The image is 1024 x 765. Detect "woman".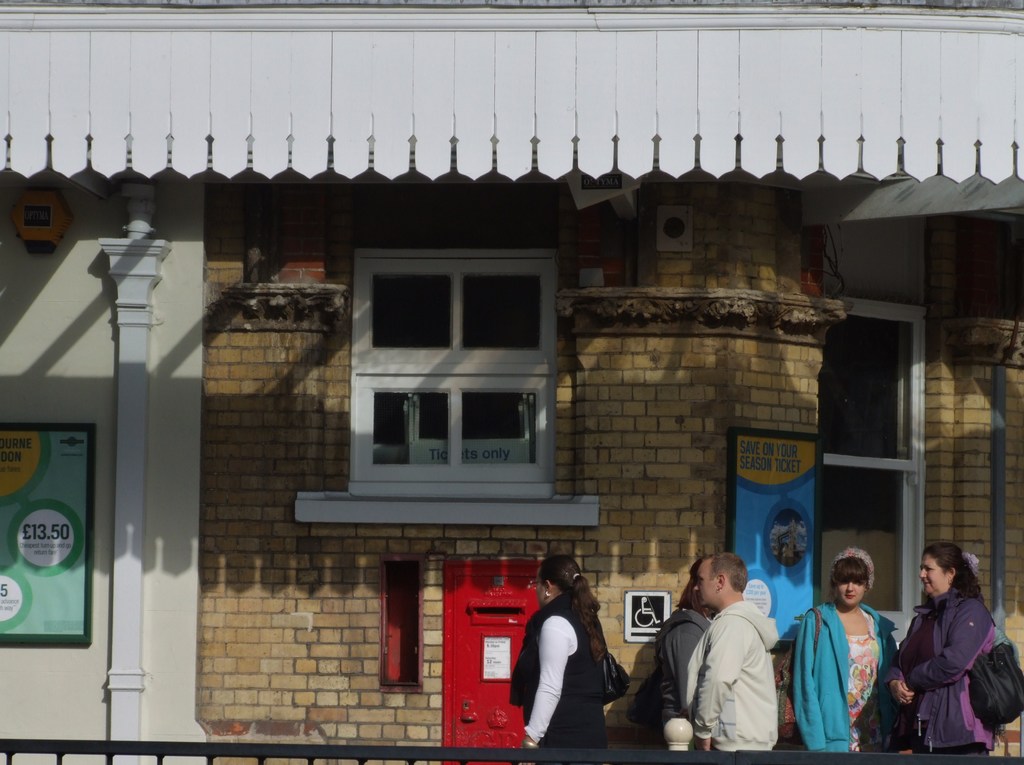
Detection: (792, 547, 898, 753).
